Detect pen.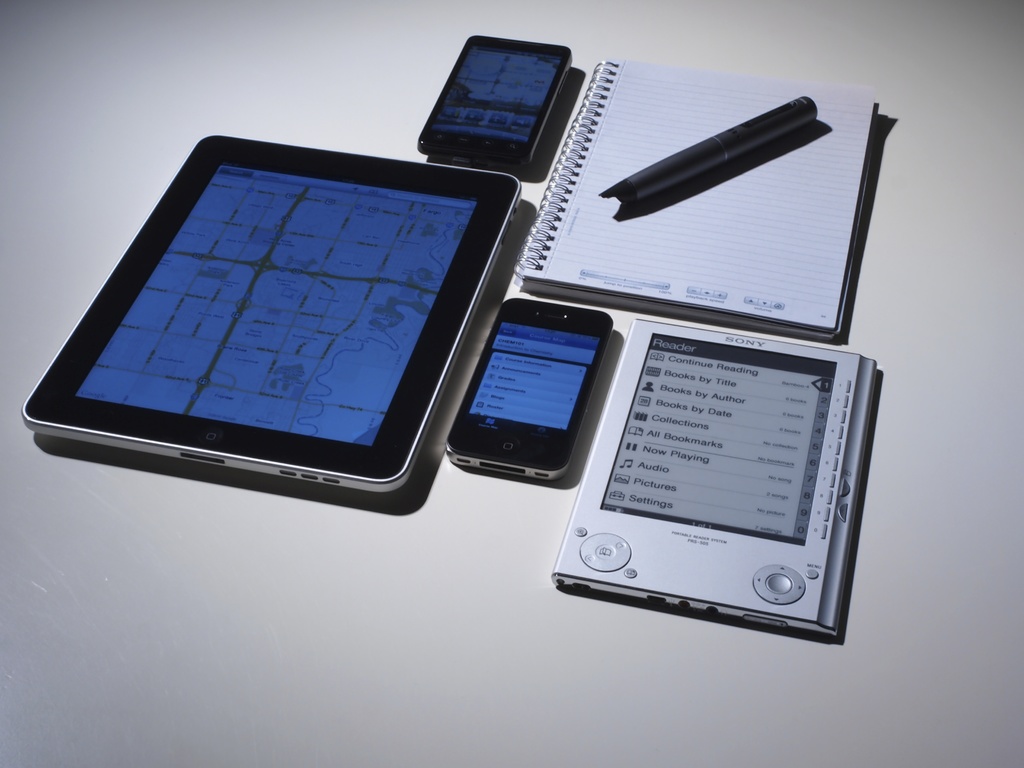
Detected at box(592, 92, 831, 230).
